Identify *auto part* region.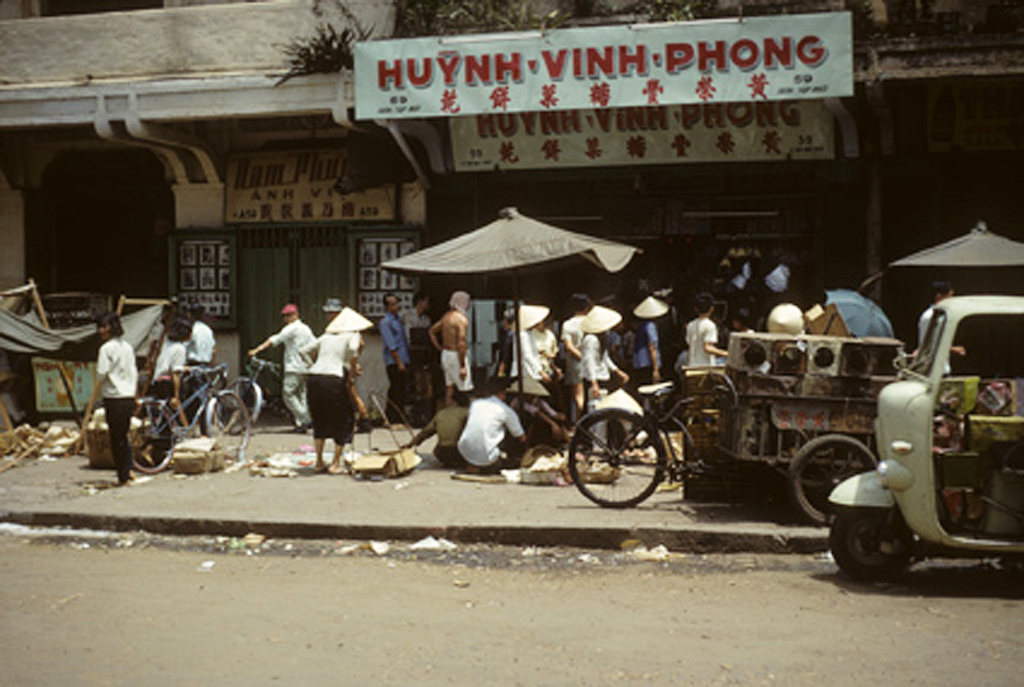
Region: l=123, t=397, r=181, b=478.
